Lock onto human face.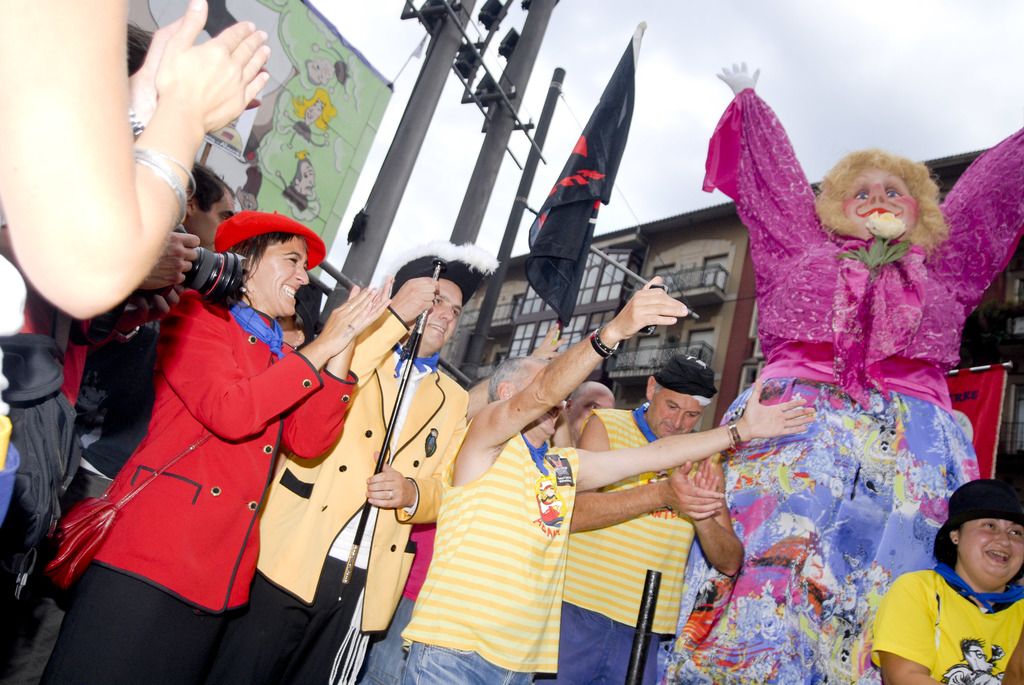
Locked: 244/235/313/316.
